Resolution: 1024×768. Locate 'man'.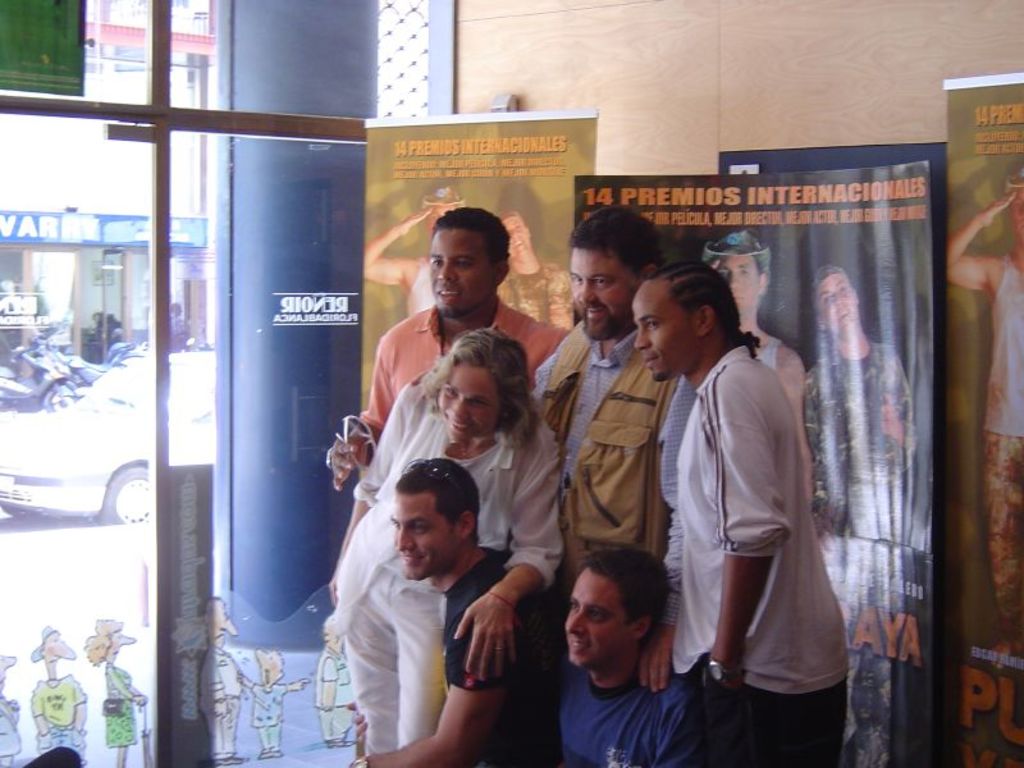
locate(237, 645, 310, 760).
